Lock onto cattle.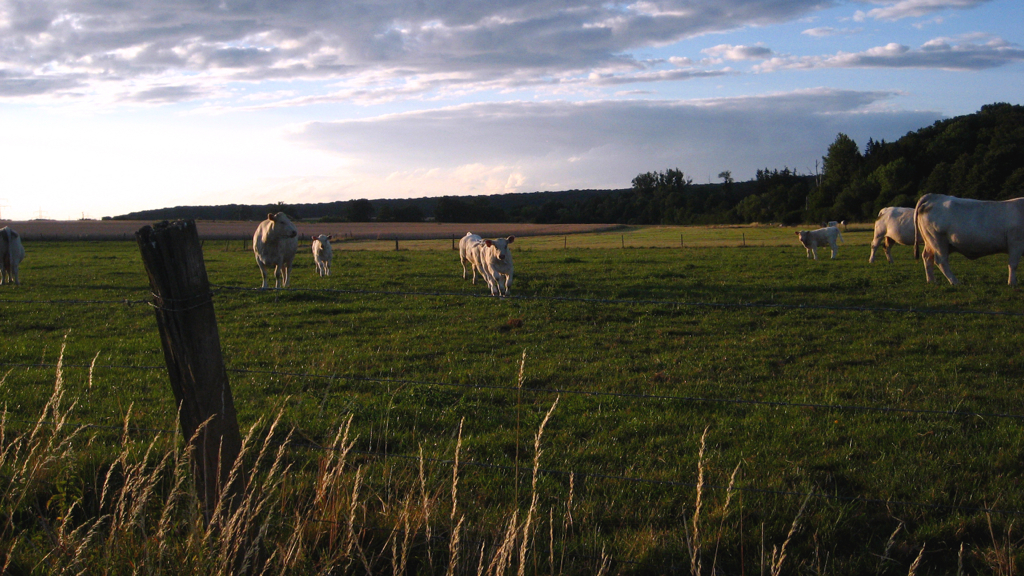
Locked: pyautogui.locateOnScreen(796, 226, 837, 258).
